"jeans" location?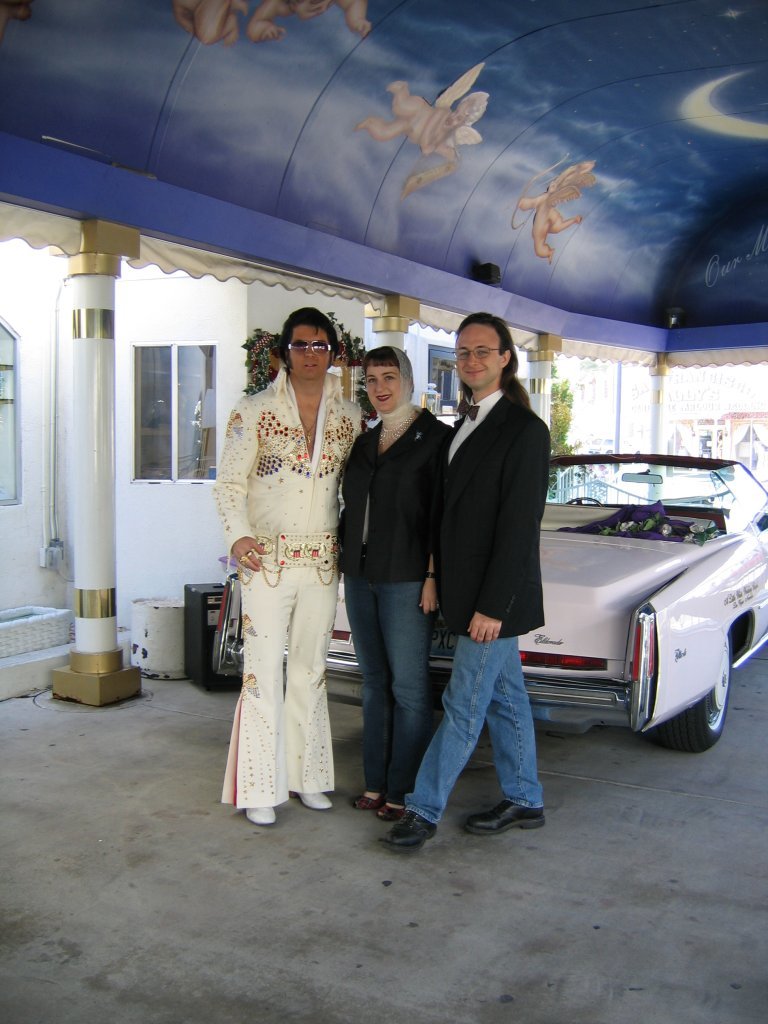
pyautogui.locateOnScreen(346, 581, 434, 796)
